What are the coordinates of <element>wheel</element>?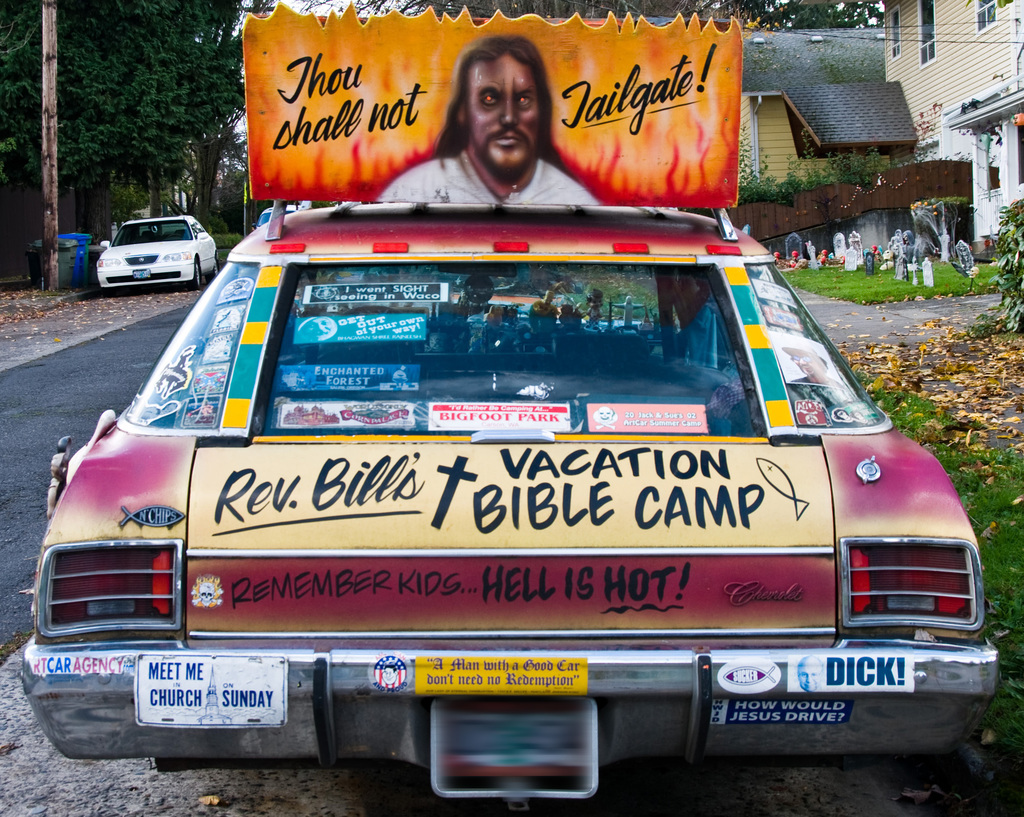
rect(209, 259, 217, 279).
